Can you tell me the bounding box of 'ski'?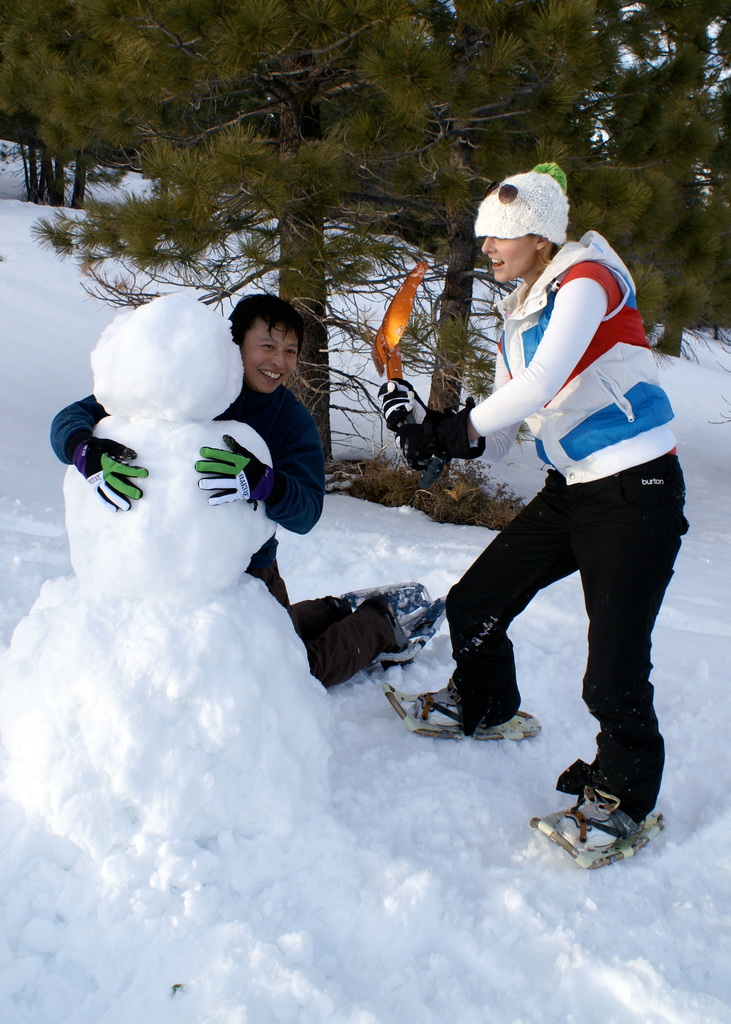
(541, 805, 680, 873).
